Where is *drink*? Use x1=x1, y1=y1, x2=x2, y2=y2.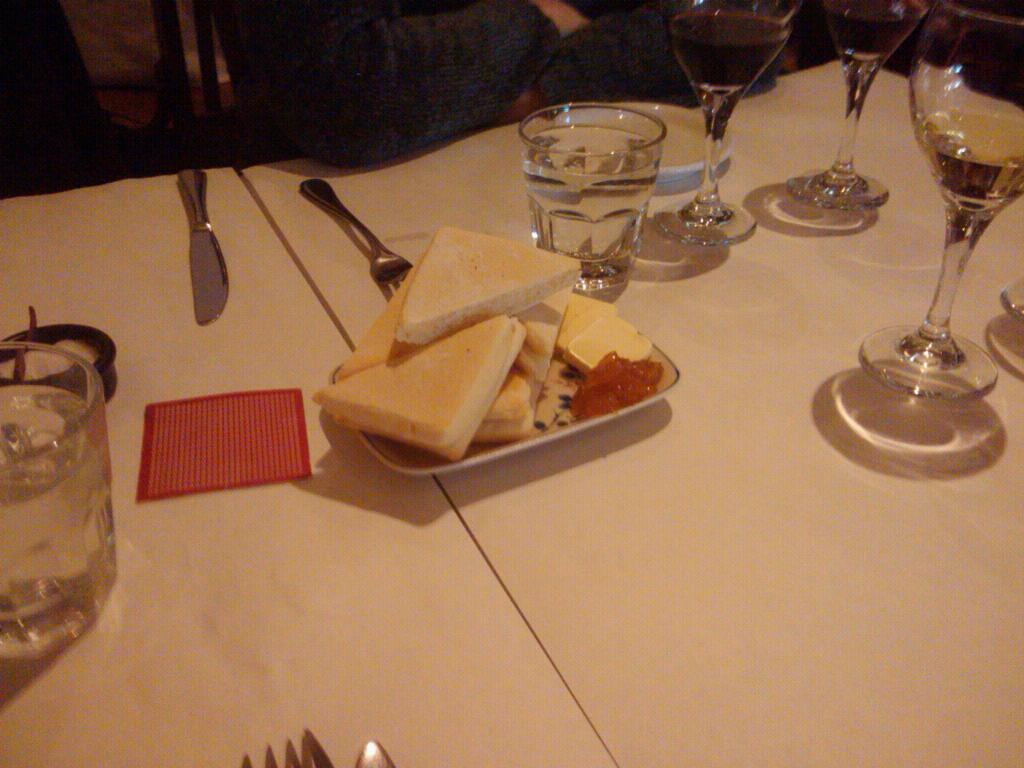
x1=535, y1=97, x2=687, y2=283.
